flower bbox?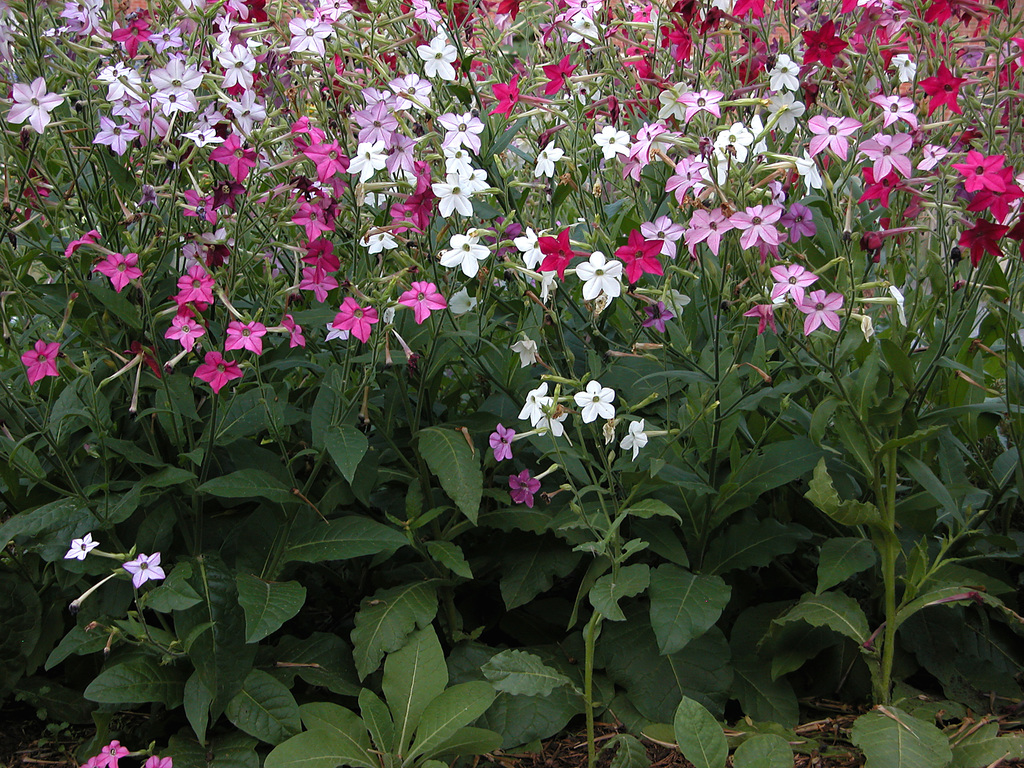
detection(128, 553, 163, 590)
